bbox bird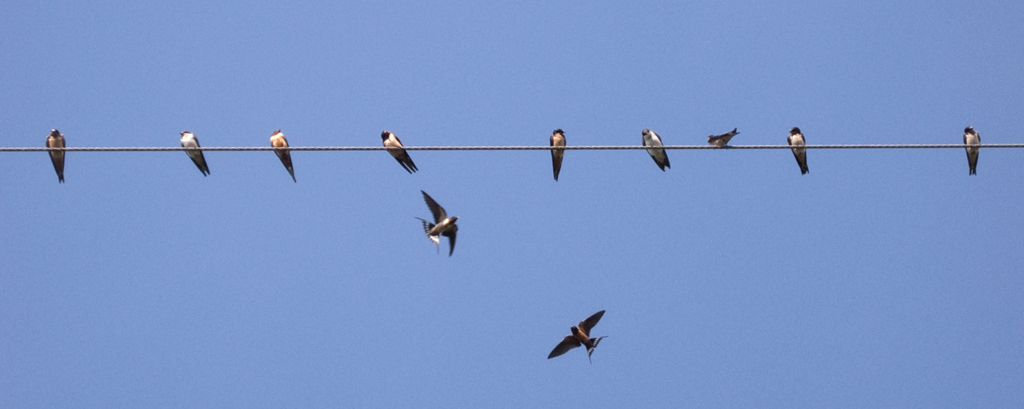
634/126/674/175
